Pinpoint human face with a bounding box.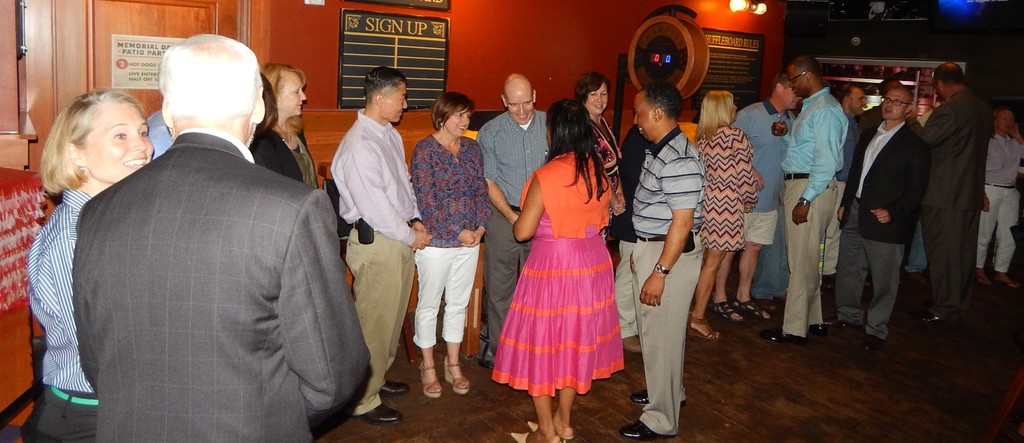
locate(998, 114, 1014, 133).
